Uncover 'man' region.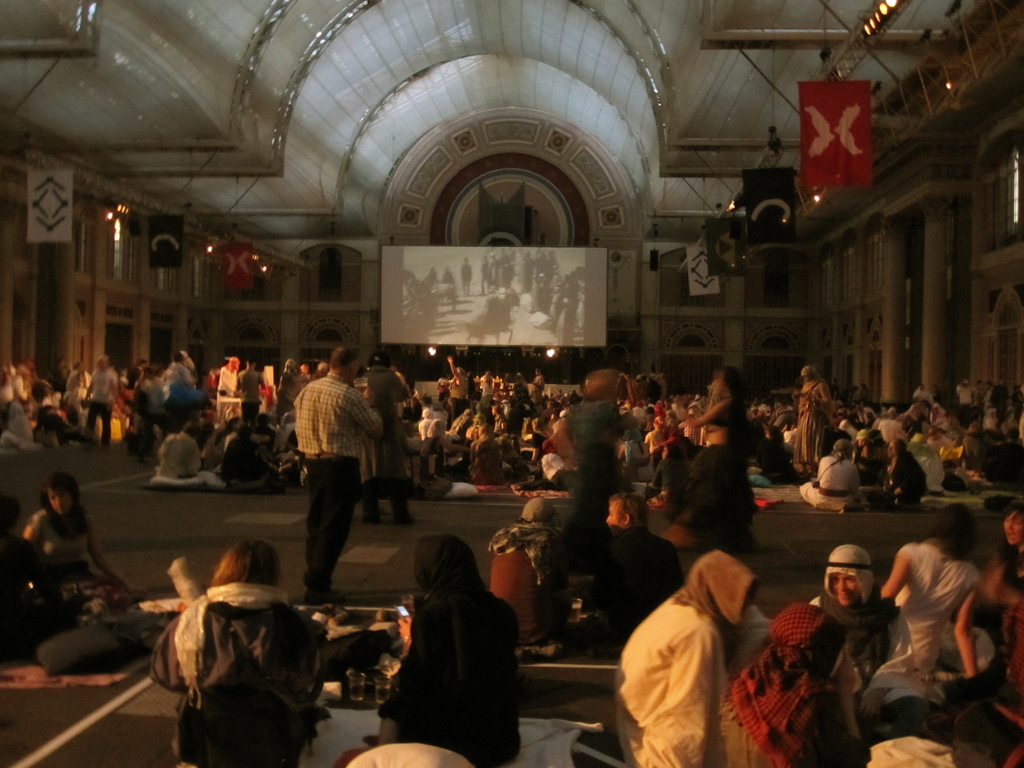
Uncovered: 152, 422, 200, 488.
